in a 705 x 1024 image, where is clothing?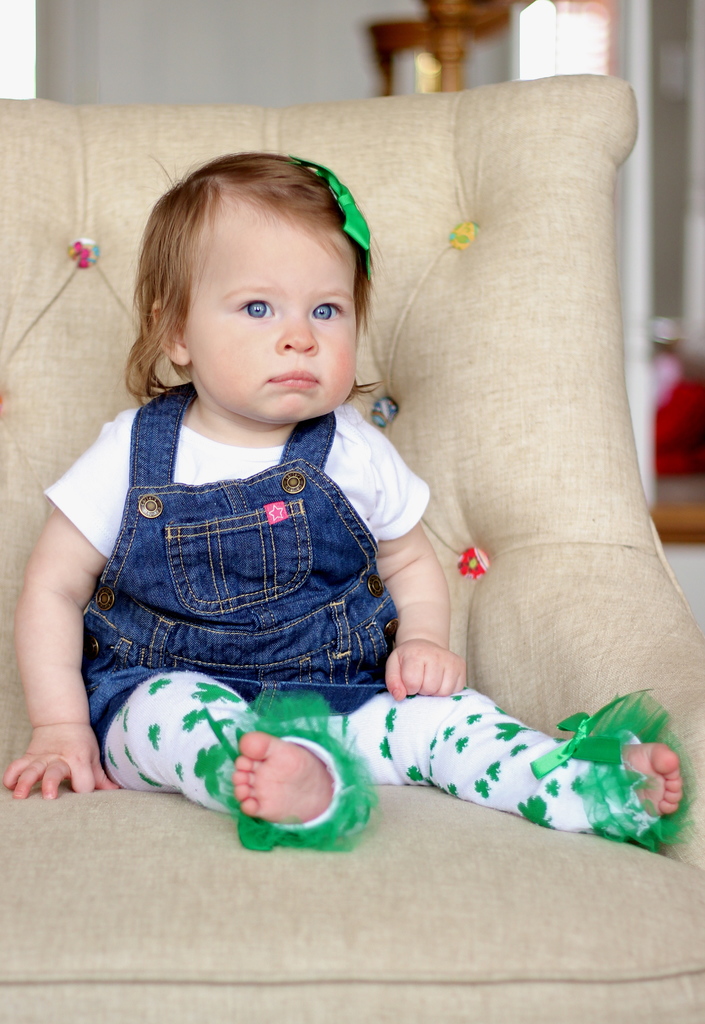
crop(94, 676, 691, 867).
